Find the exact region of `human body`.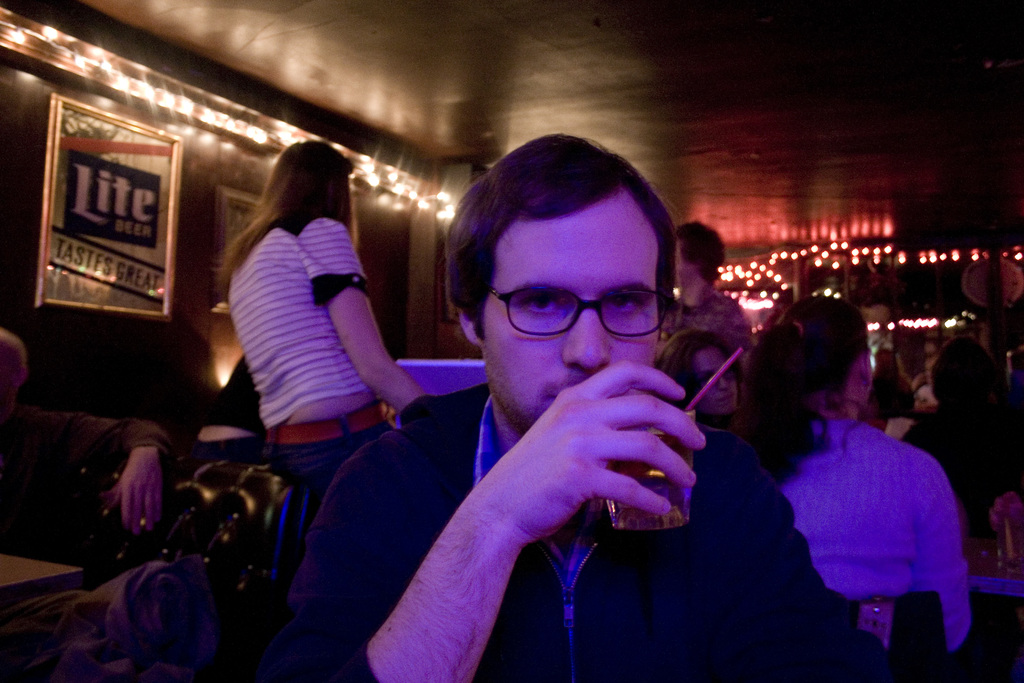
Exact region: [x1=3, y1=325, x2=167, y2=531].
